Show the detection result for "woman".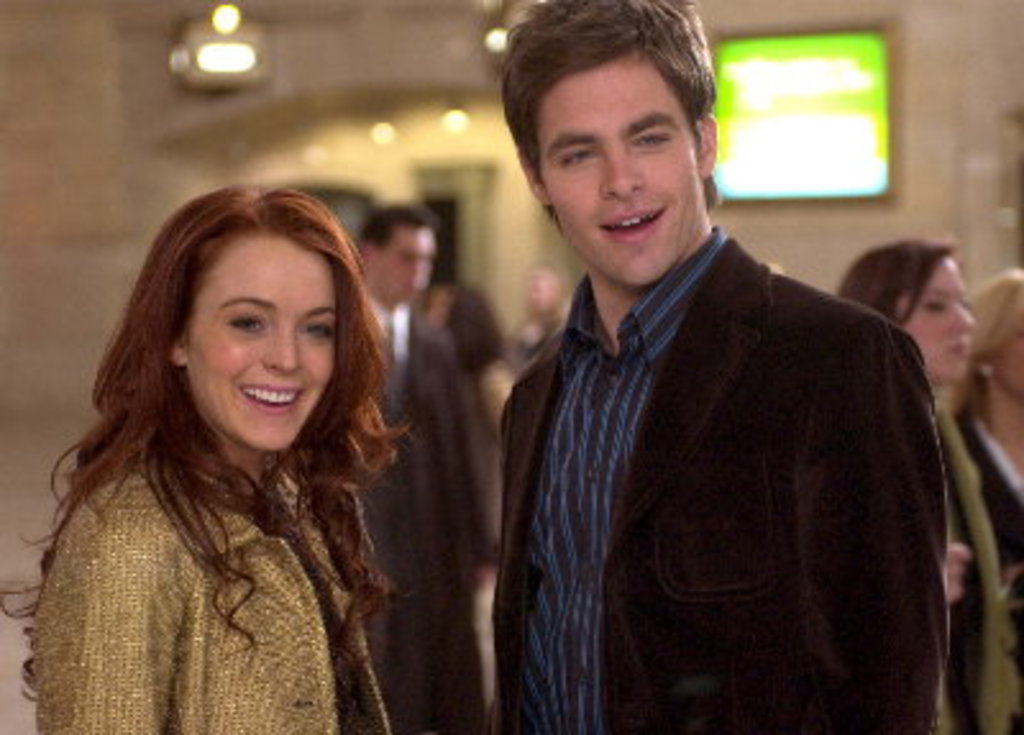
detection(960, 261, 1021, 551).
